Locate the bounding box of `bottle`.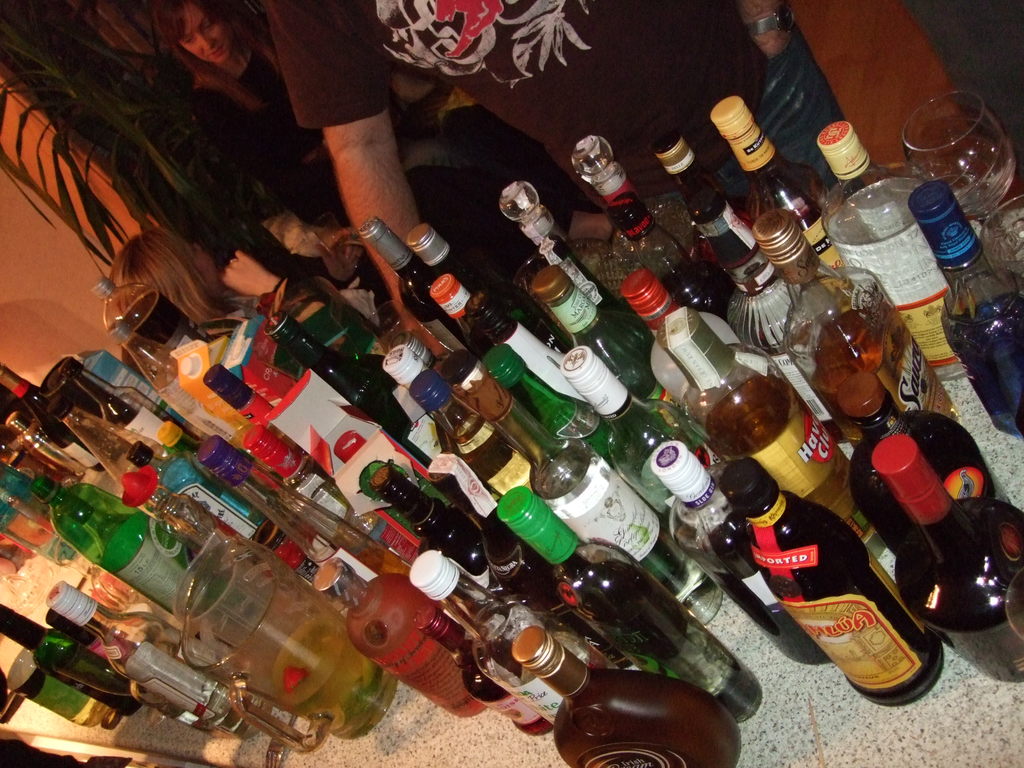
Bounding box: box=[484, 497, 768, 730].
